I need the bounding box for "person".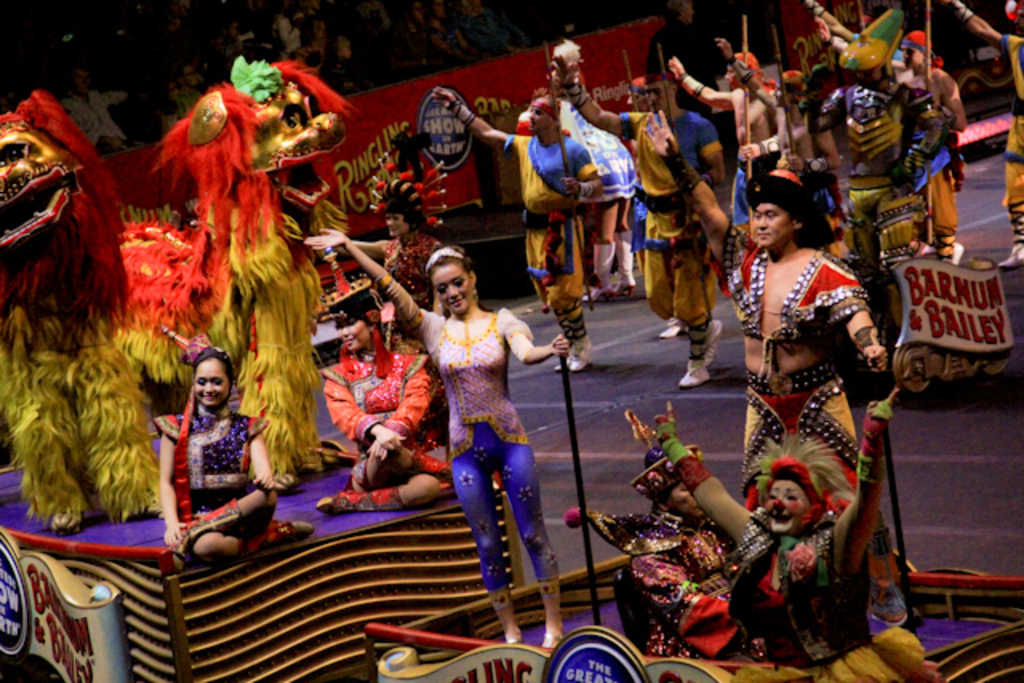
Here it is: x1=422, y1=82, x2=610, y2=385.
